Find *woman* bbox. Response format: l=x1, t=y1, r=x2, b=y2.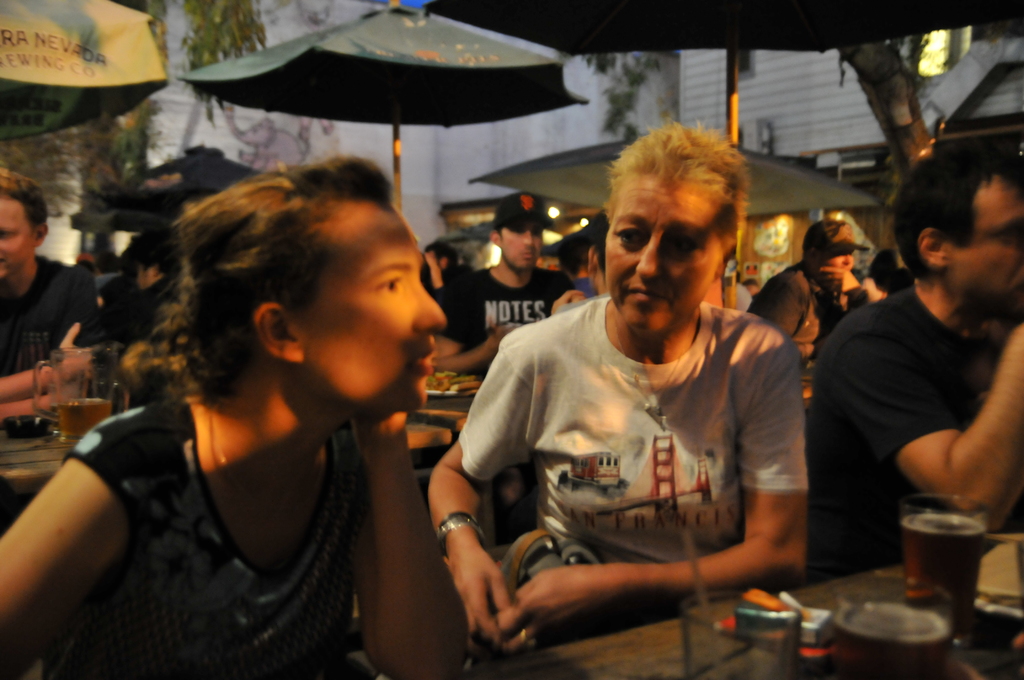
l=60, t=140, r=513, b=679.
